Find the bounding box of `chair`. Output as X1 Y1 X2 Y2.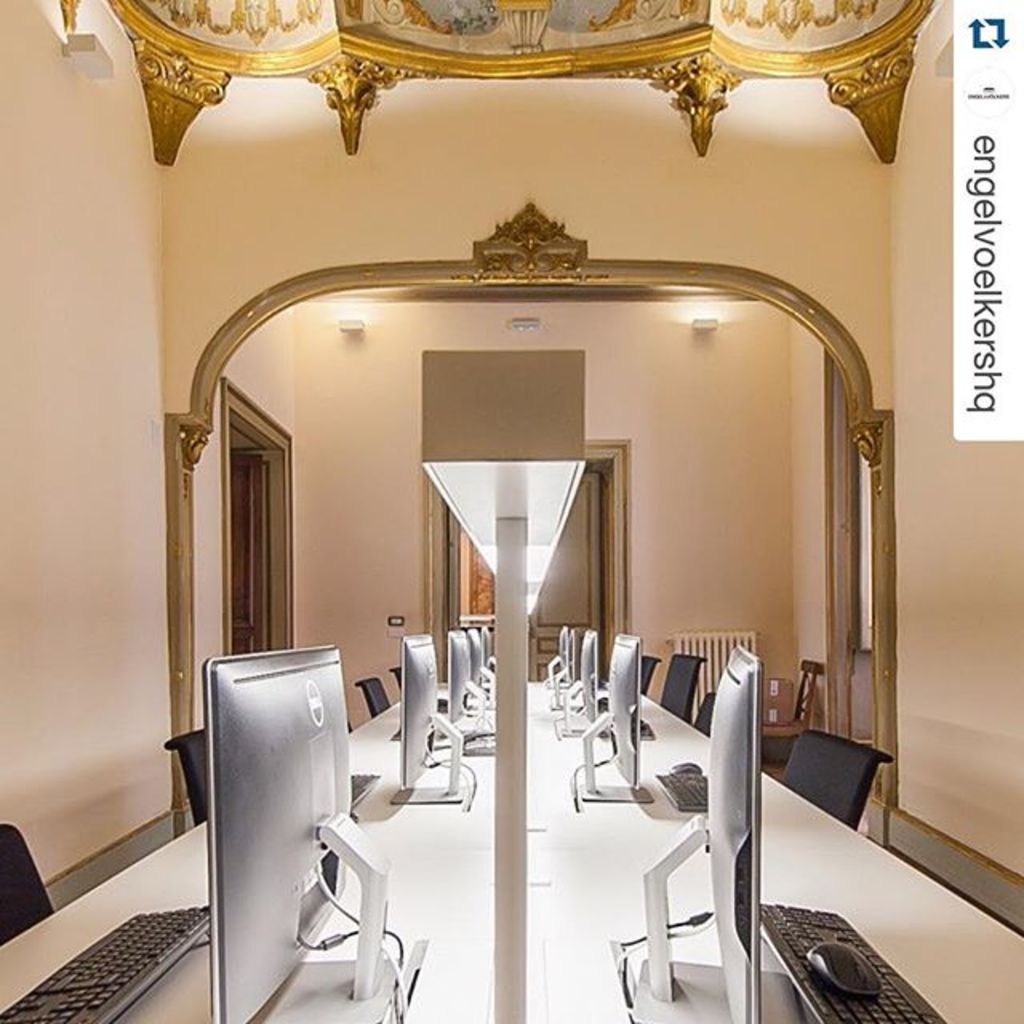
762 658 821 758.
